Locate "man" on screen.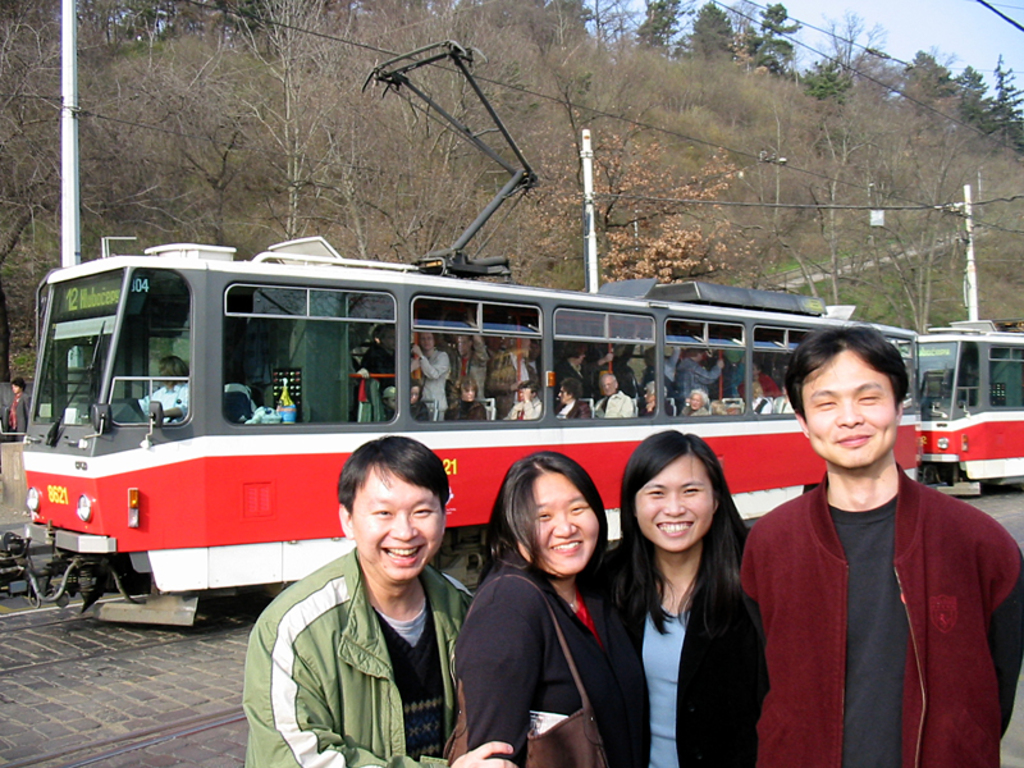
On screen at <region>552, 376, 593, 419</region>.
